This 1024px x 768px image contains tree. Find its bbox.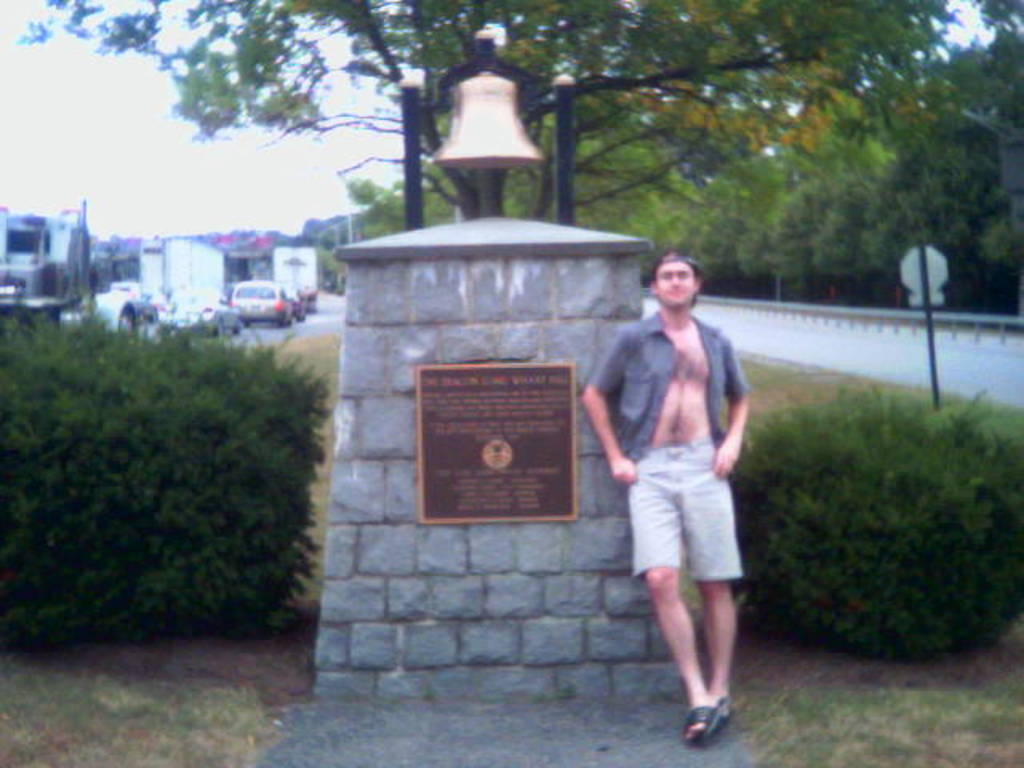
(966,0,1022,46).
